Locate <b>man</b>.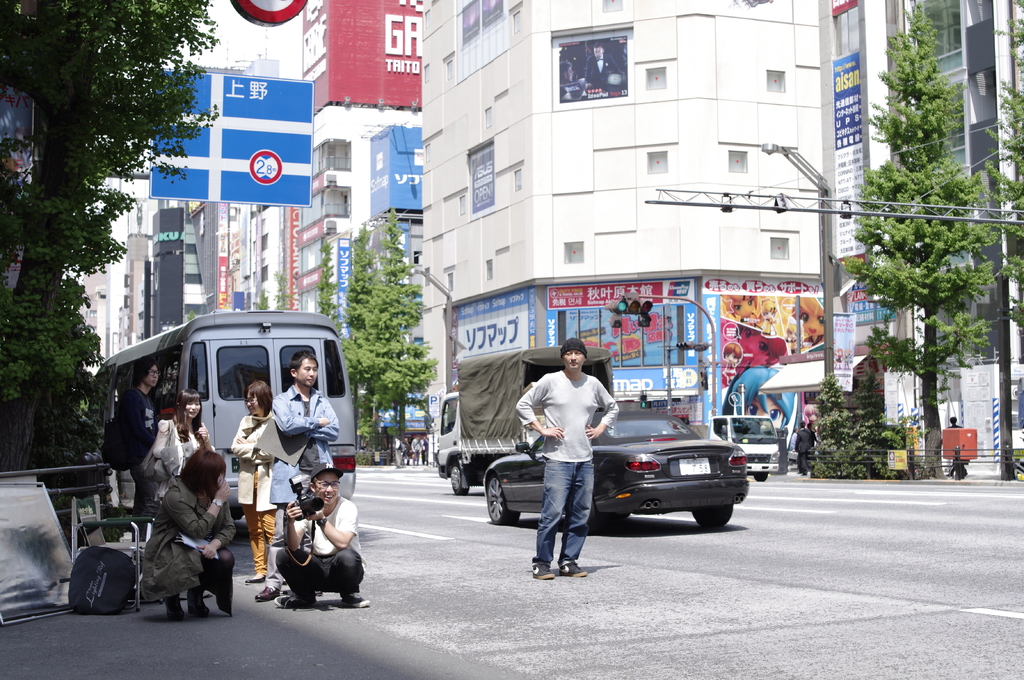
Bounding box: pyautogui.locateOnScreen(273, 461, 372, 608).
